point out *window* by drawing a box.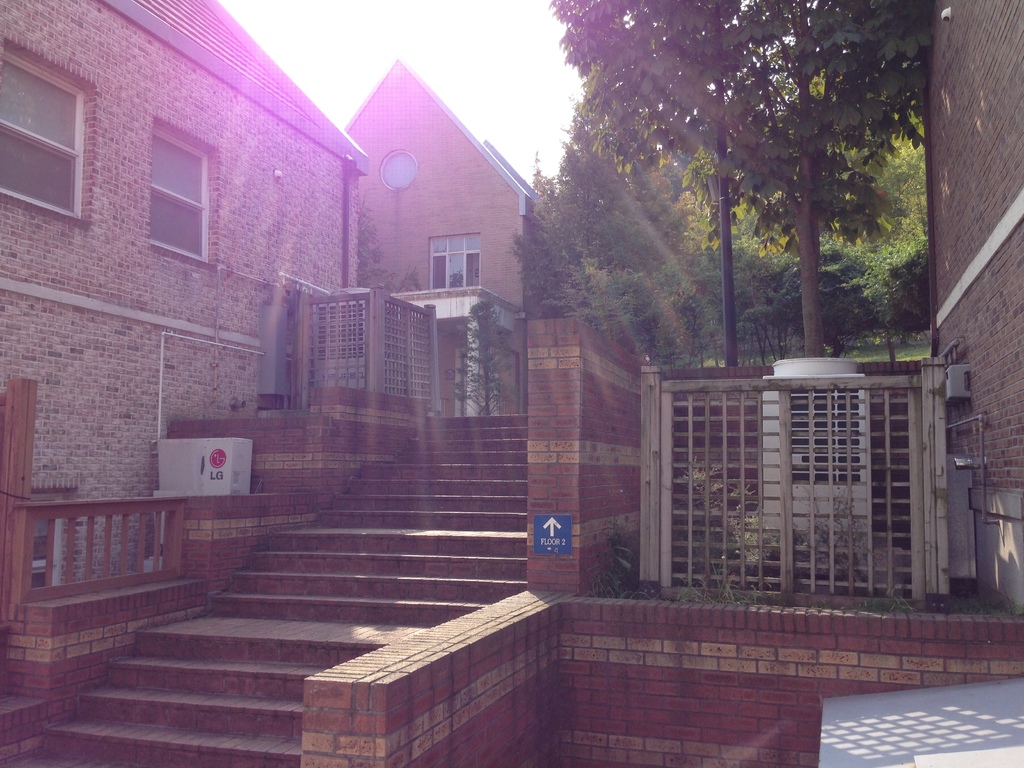
<box>150,118,219,268</box>.
